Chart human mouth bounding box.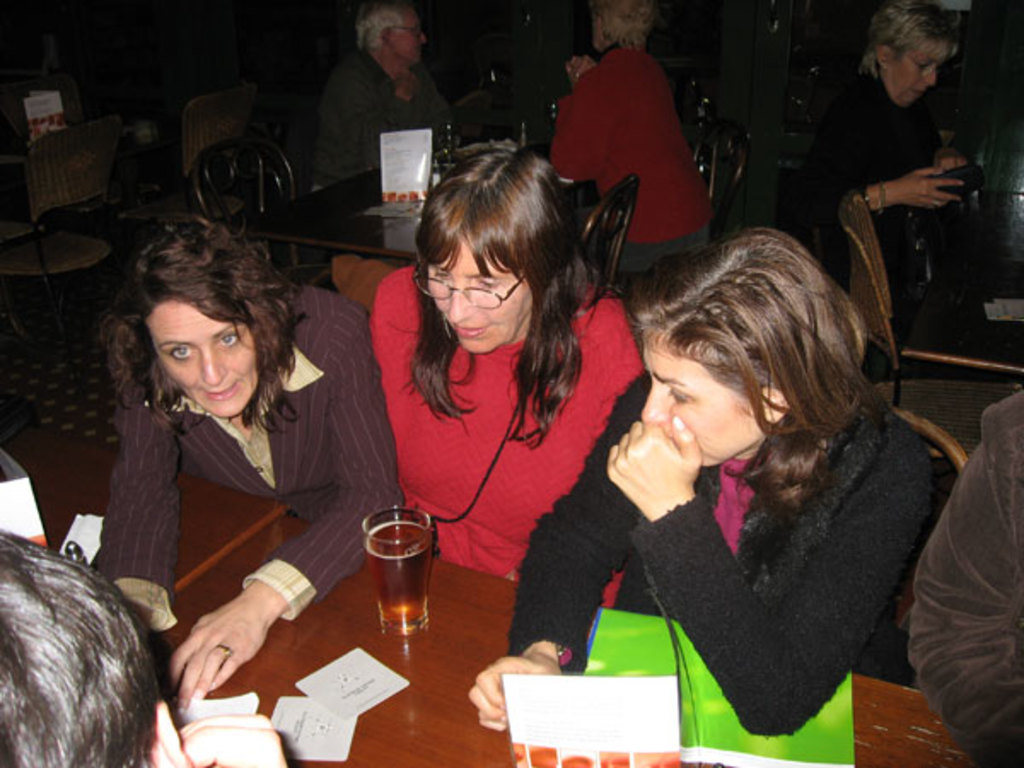
Charted: {"left": 196, "top": 379, "right": 242, "bottom": 399}.
